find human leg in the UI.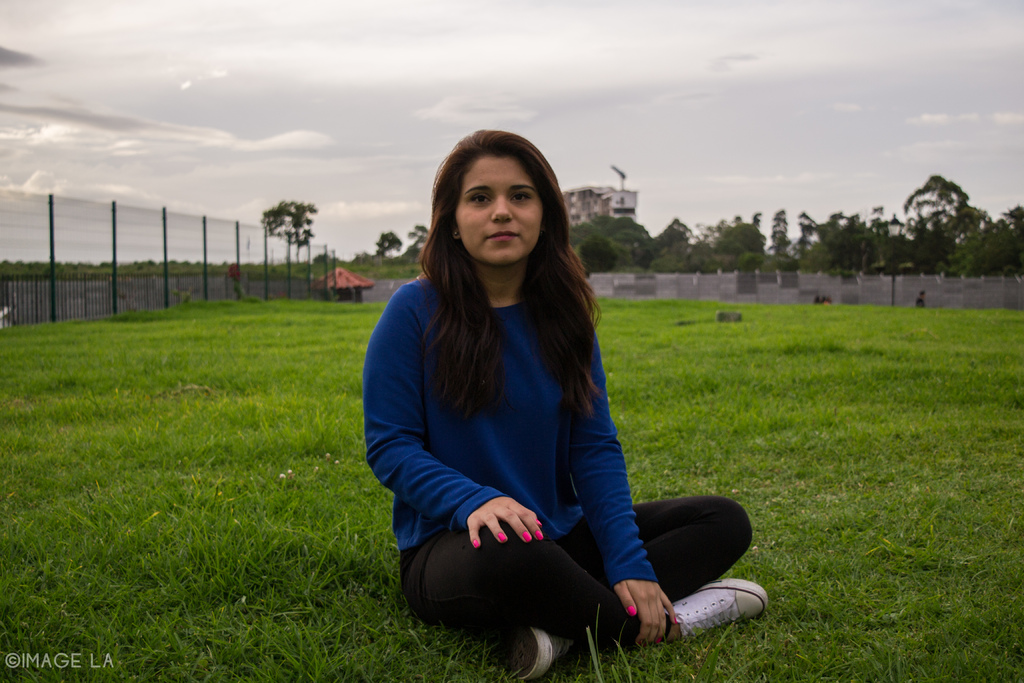
UI element at select_region(488, 499, 752, 682).
